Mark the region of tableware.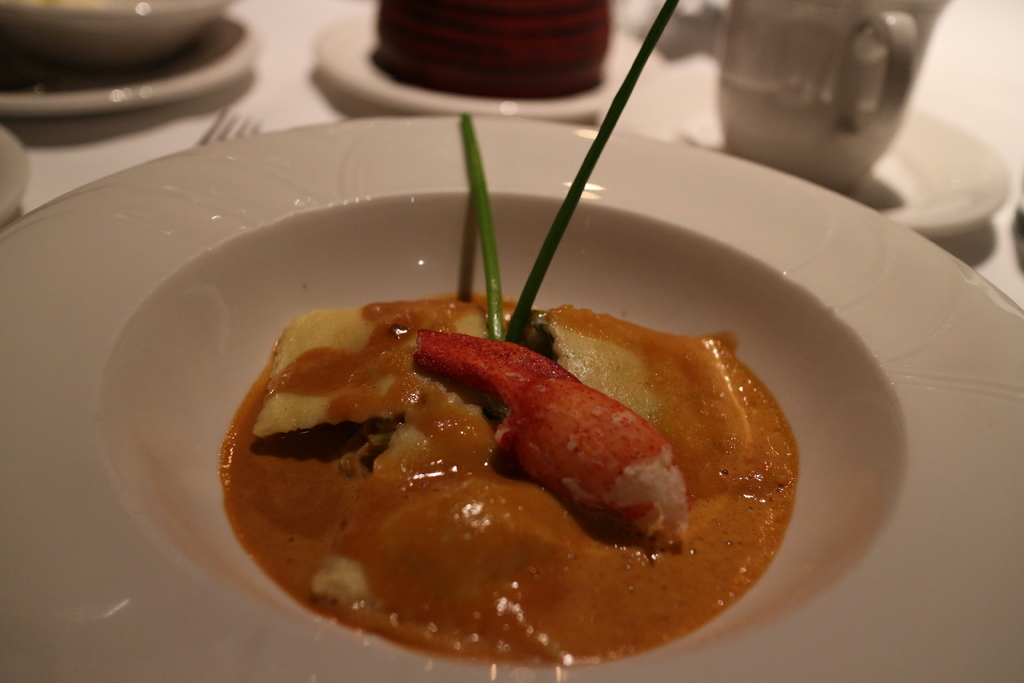
Region: <bbox>371, 0, 618, 97</bbox>.
